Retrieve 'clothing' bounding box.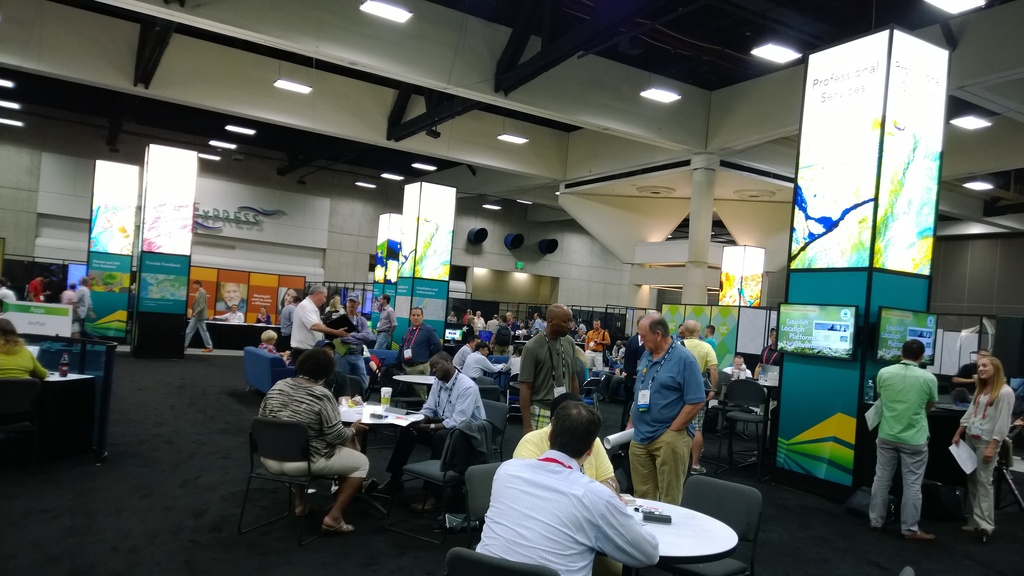
Bounding box: (left=628, top=335, right=714, bottom=513).
